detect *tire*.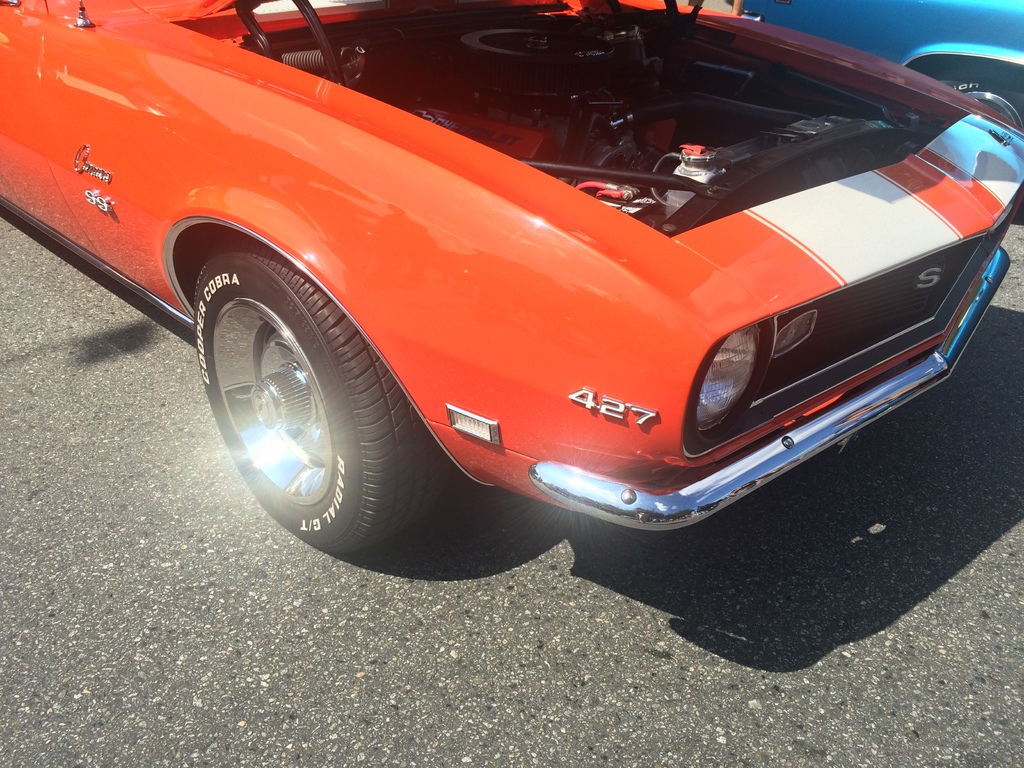
Detected at x1=189 y1=226 x2=436 y2=564.
